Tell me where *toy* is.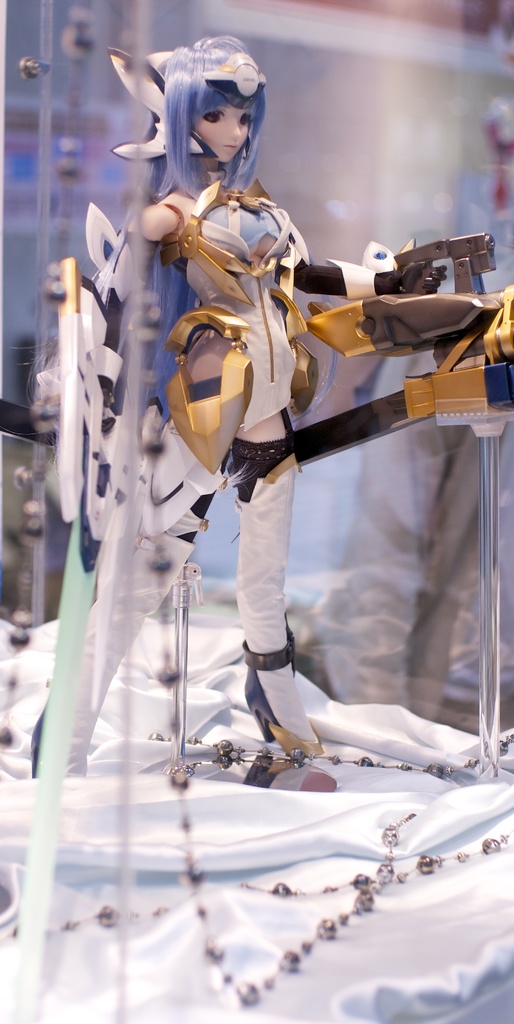
*toy* is at <region>54, 117, 506, 771</region>.
